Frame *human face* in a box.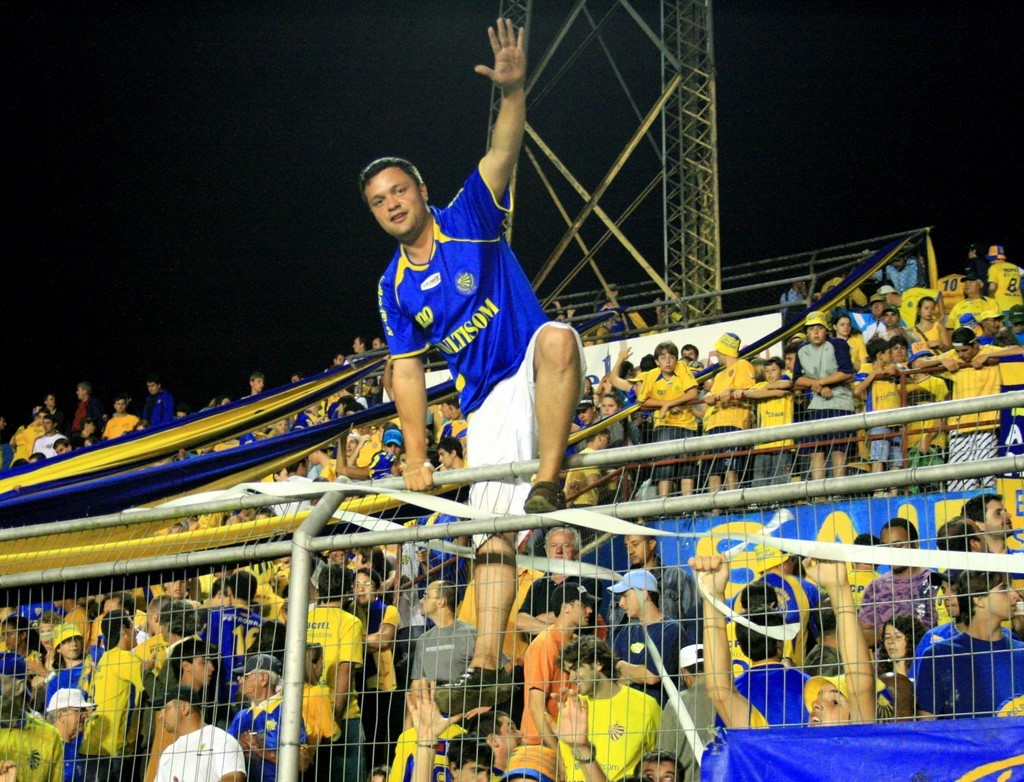
left=67, top=707, right=86, bottom=731.
